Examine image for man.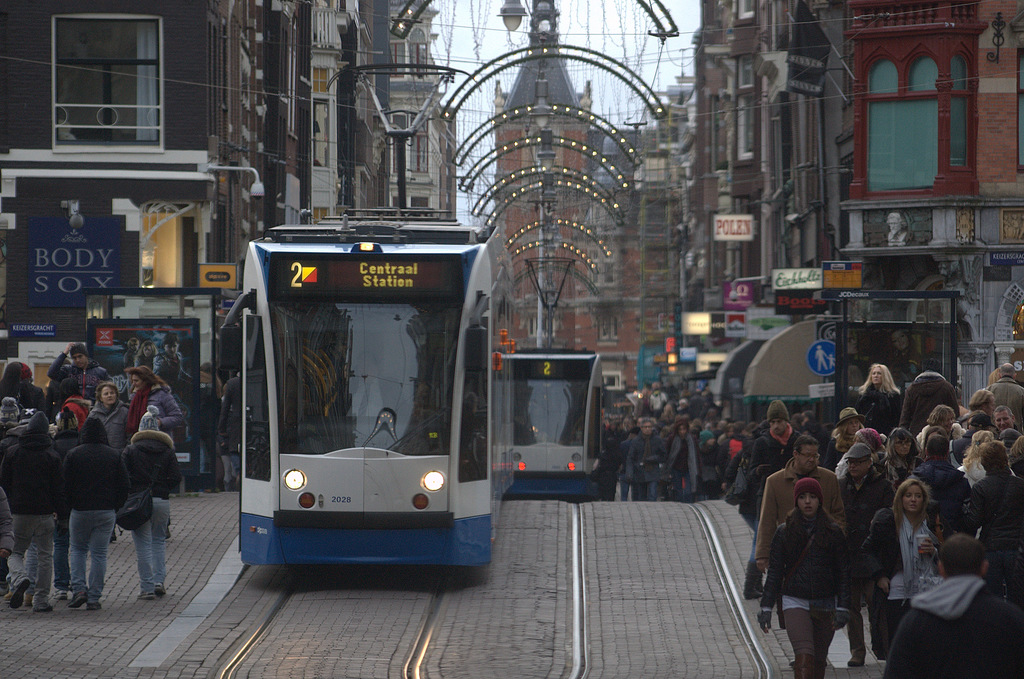
Examination result: BBox(152, 336, 193, 380).
